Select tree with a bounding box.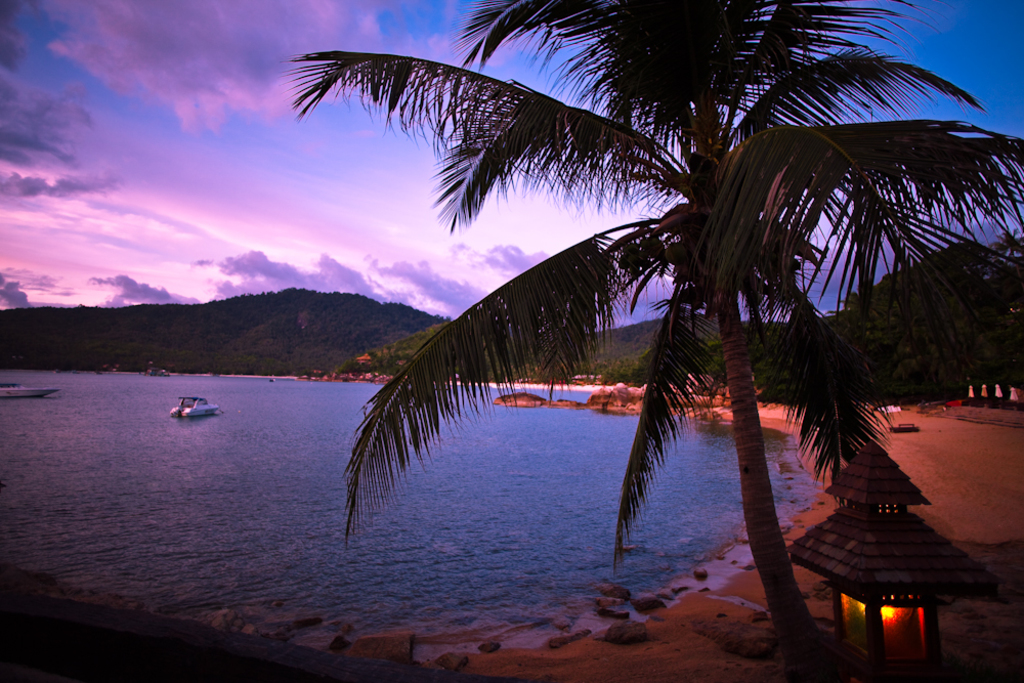
bbox(256, 0, 994, 631).
